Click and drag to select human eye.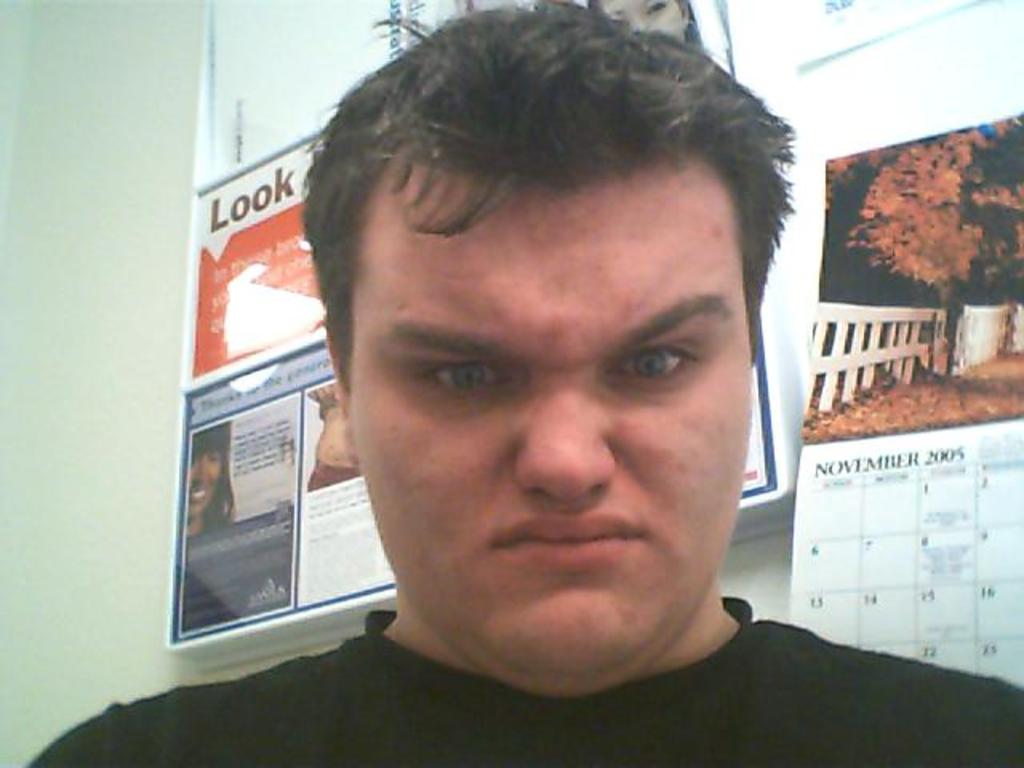
Selection: {"x1": 410, "y1": 355, "x2": 514, "y2": 413}.
